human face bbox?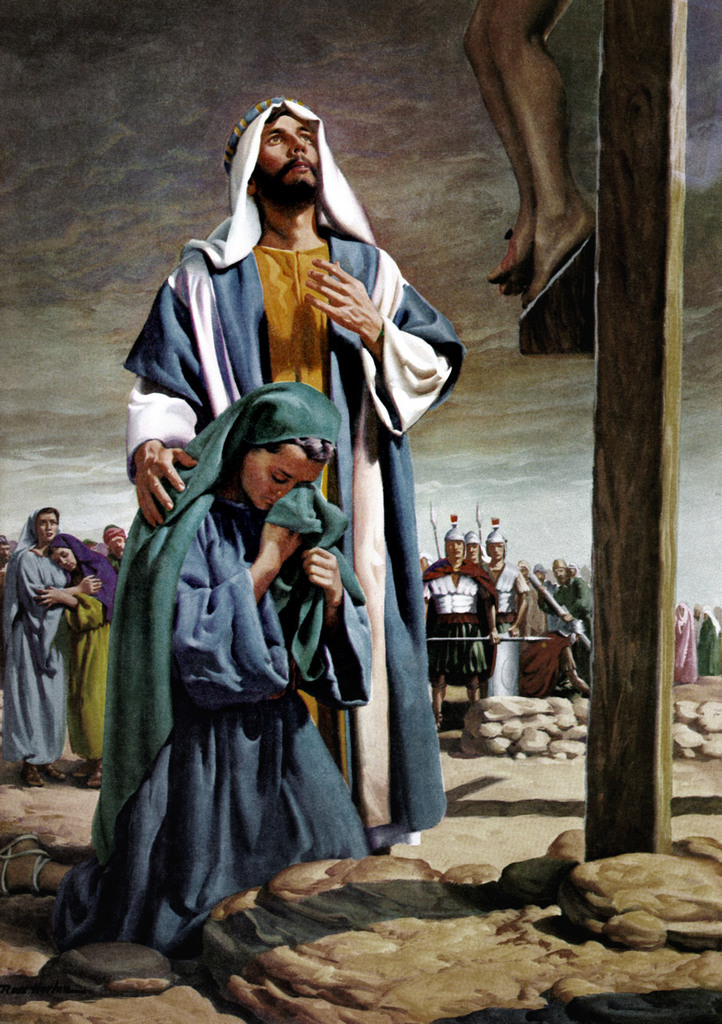
x1=257 y1=107 x2=326 y2=206
